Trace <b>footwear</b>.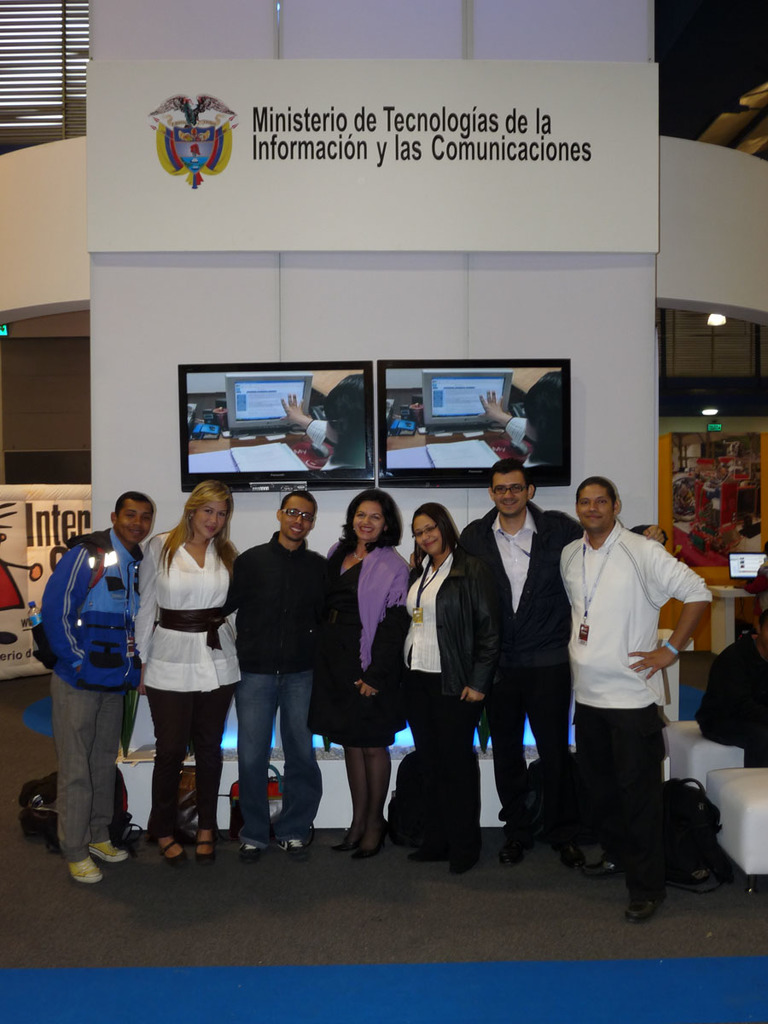
Traced to 88, 836, 126, 864.
